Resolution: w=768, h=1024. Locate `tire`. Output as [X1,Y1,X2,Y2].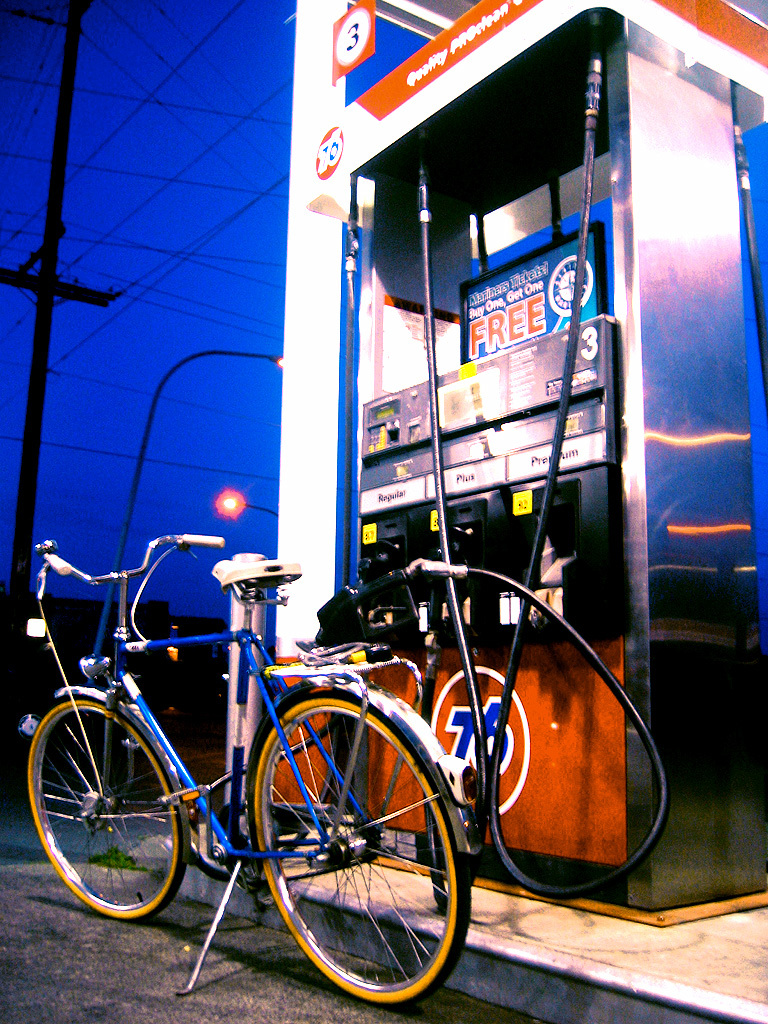
[28,692,189,918].
